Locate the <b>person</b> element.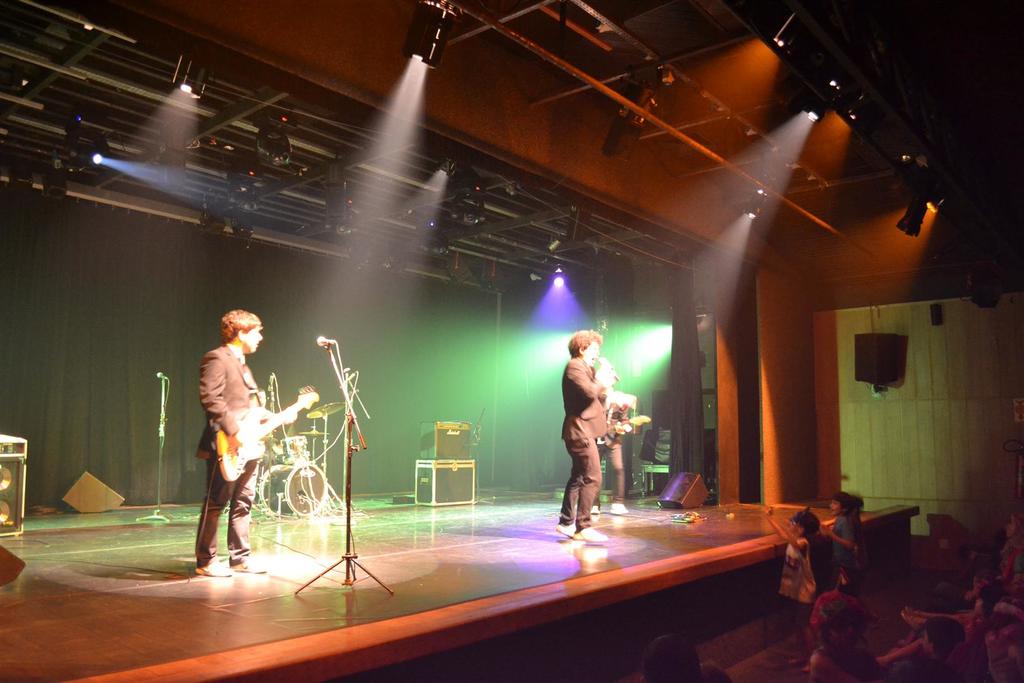
Element bbox: (817, 486, 867, 595).
